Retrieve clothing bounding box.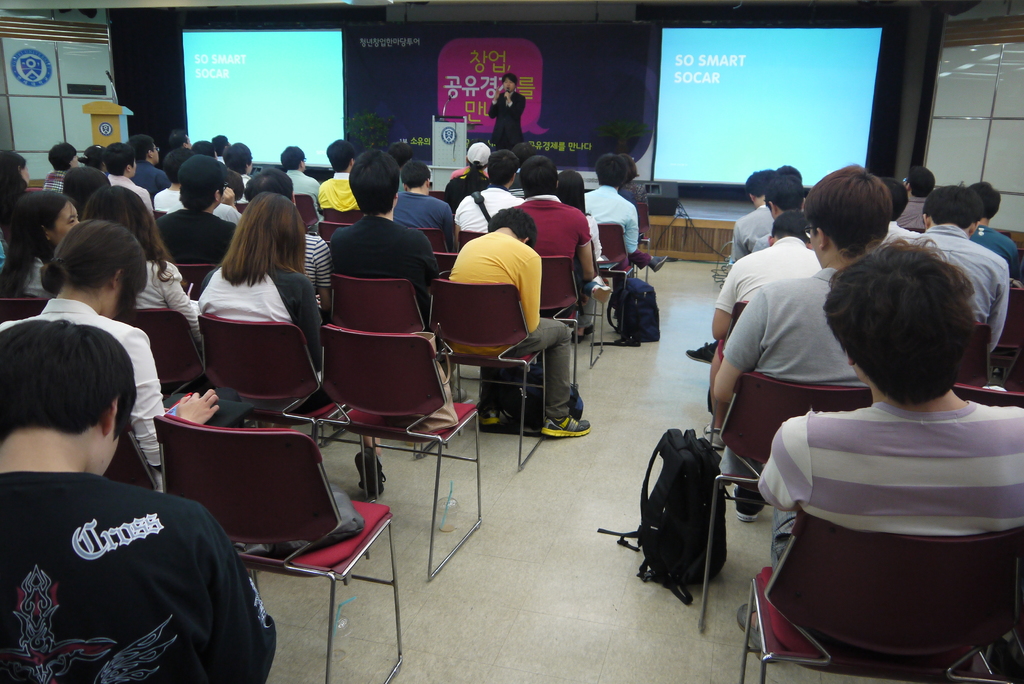
Bounding box: [x1=724, y1=246, x2=854, y2=526].
